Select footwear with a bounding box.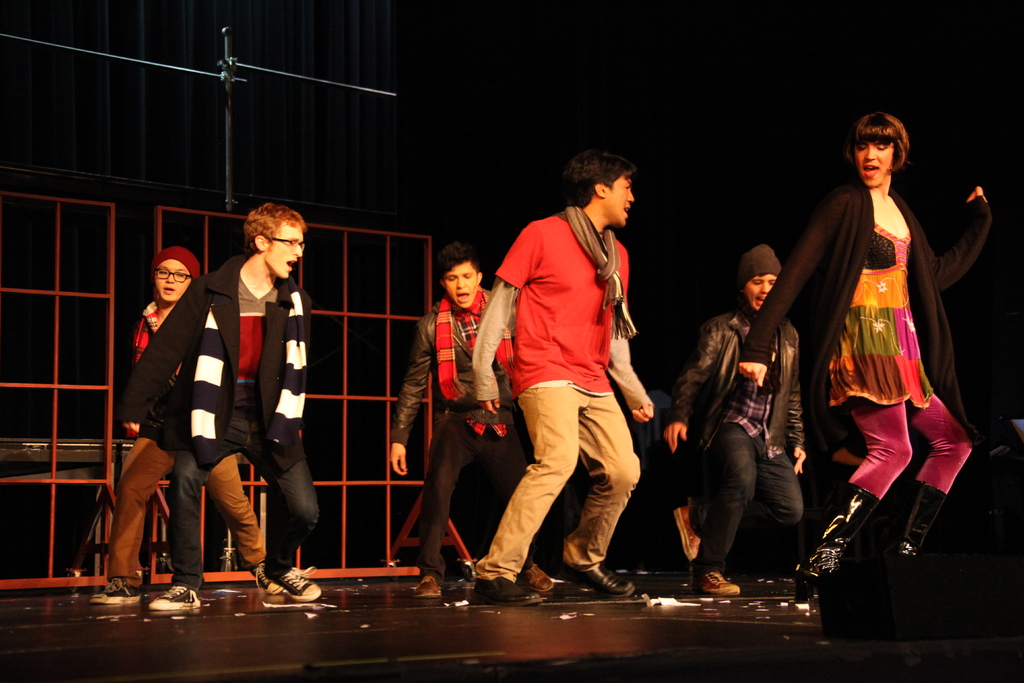
896, 477, 945, 563.
